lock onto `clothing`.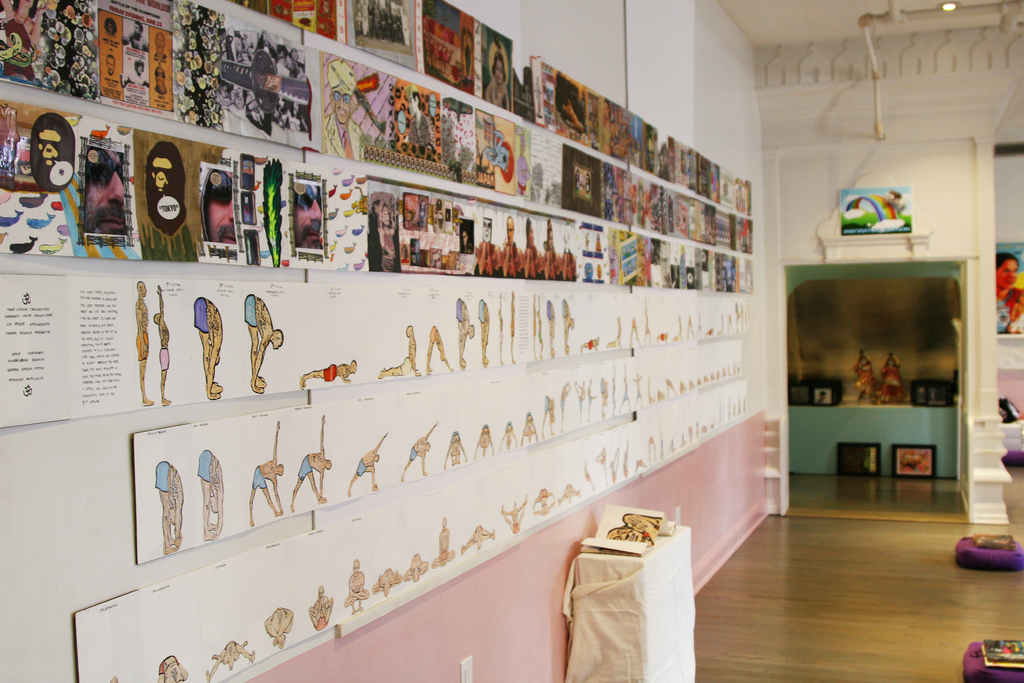
Locked: [4, 18, 36, 81].
